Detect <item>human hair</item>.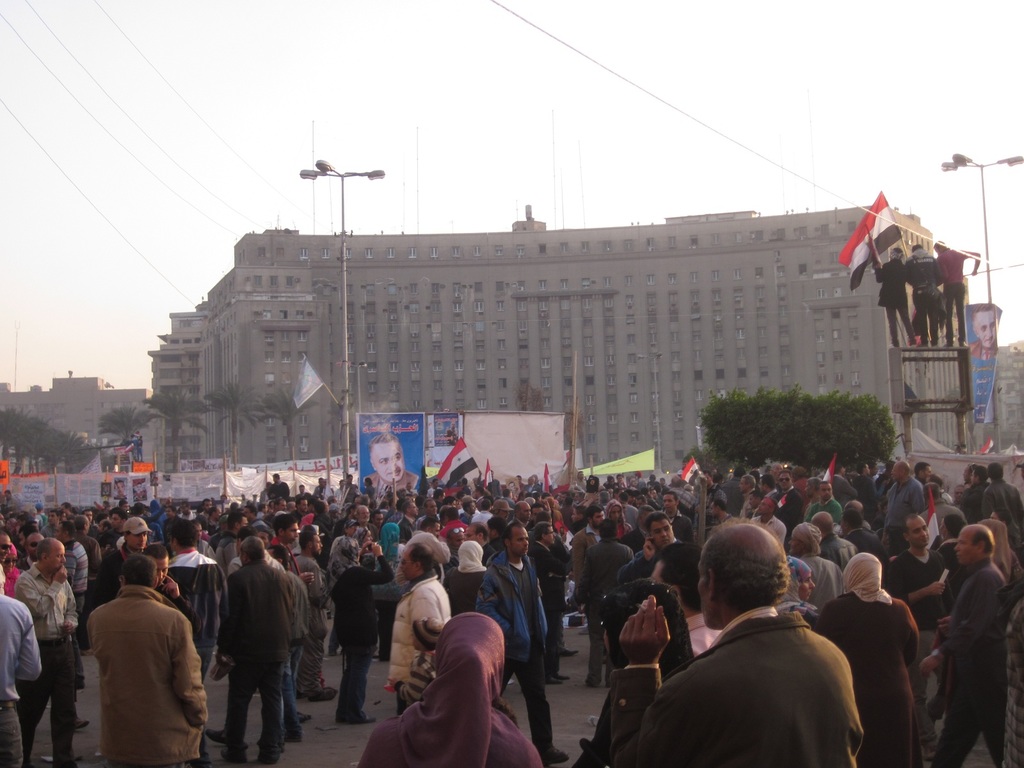
Detected at [x1=396, y1=497, x2=415, y2=511].
